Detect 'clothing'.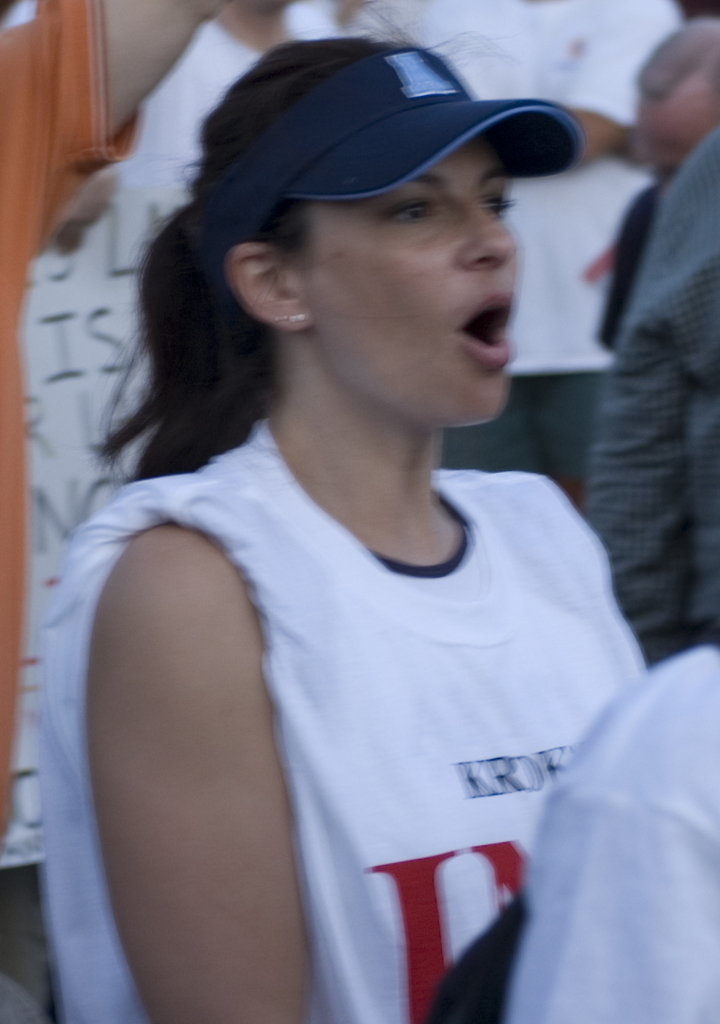
Detected at bbox=[583, 123, 719, 679].
